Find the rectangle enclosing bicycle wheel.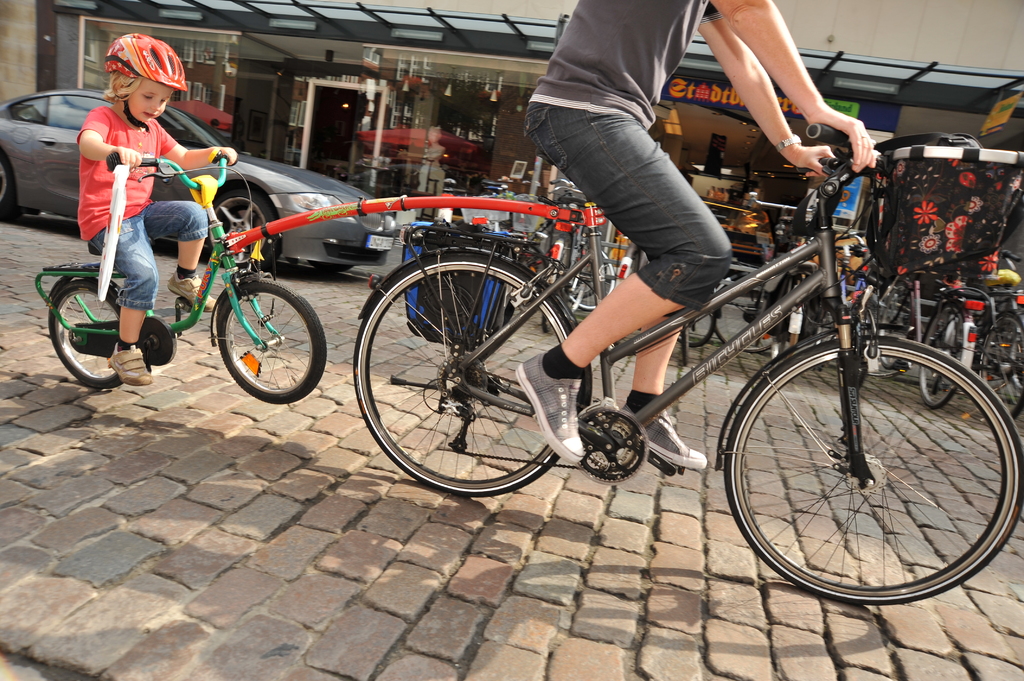
364/256/577/495.
